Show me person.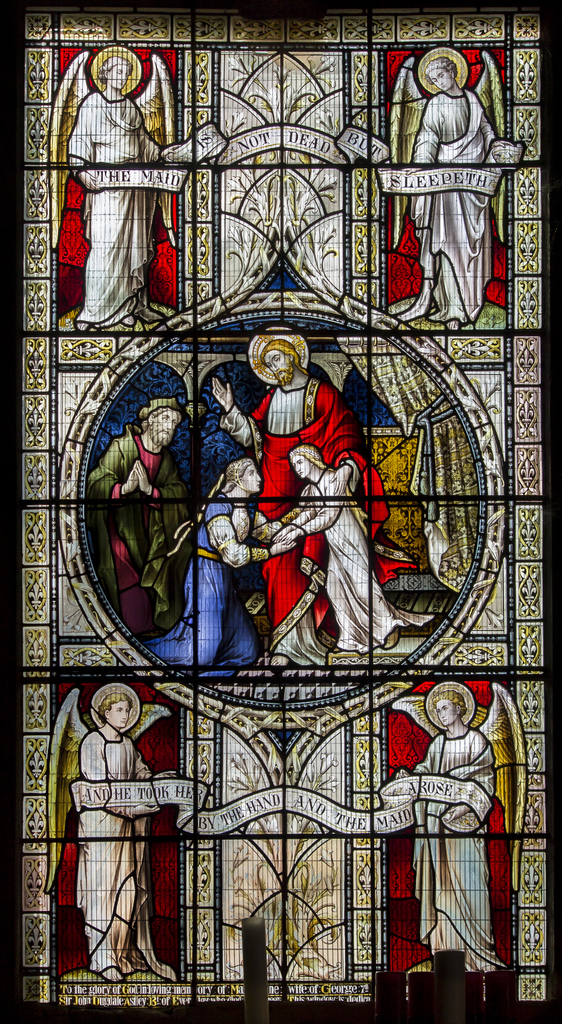
person is here: crop(415, 685, 506, 970).
